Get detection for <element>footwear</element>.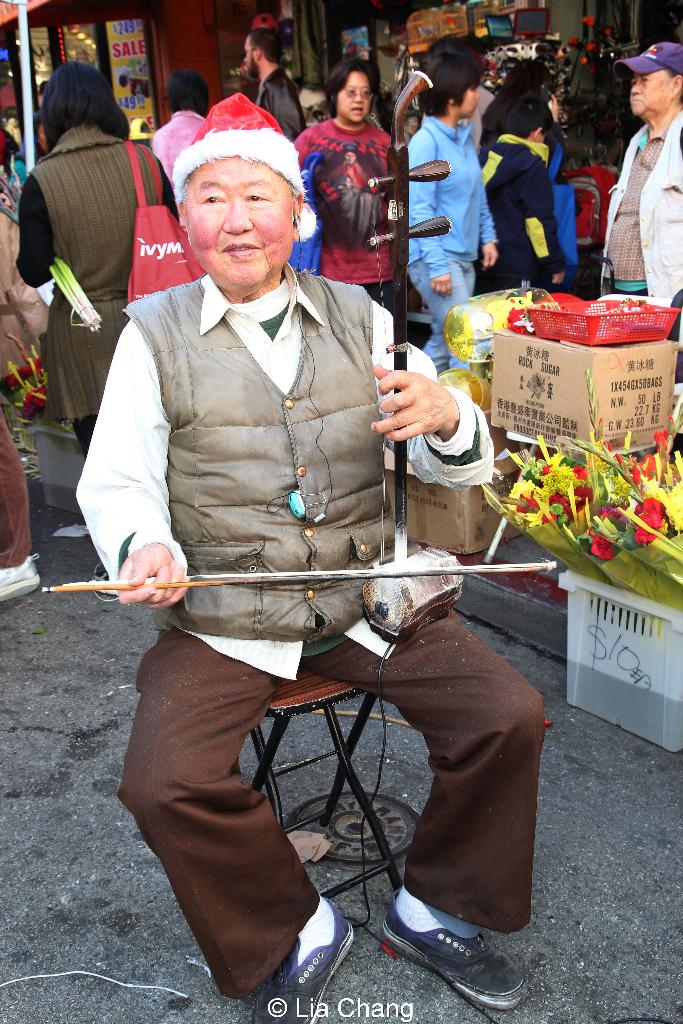
Detection: <bbox>377, 879, 531, 1012</bbox>.
